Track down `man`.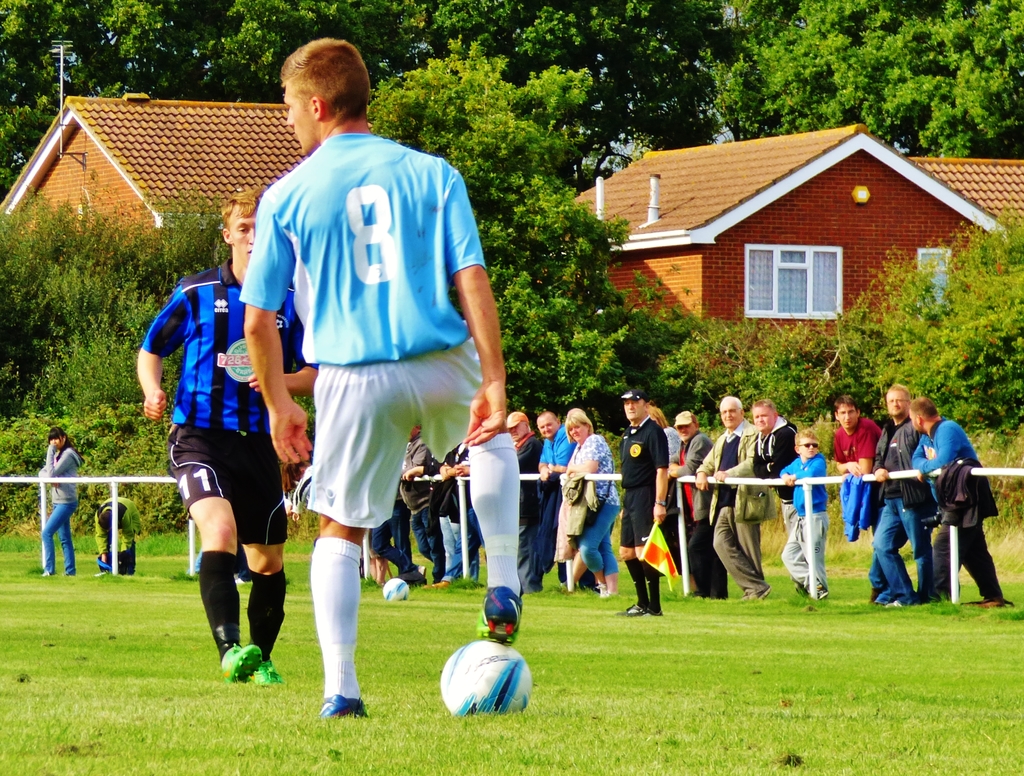
Tracked to box=[697, 385, 777, 609].
